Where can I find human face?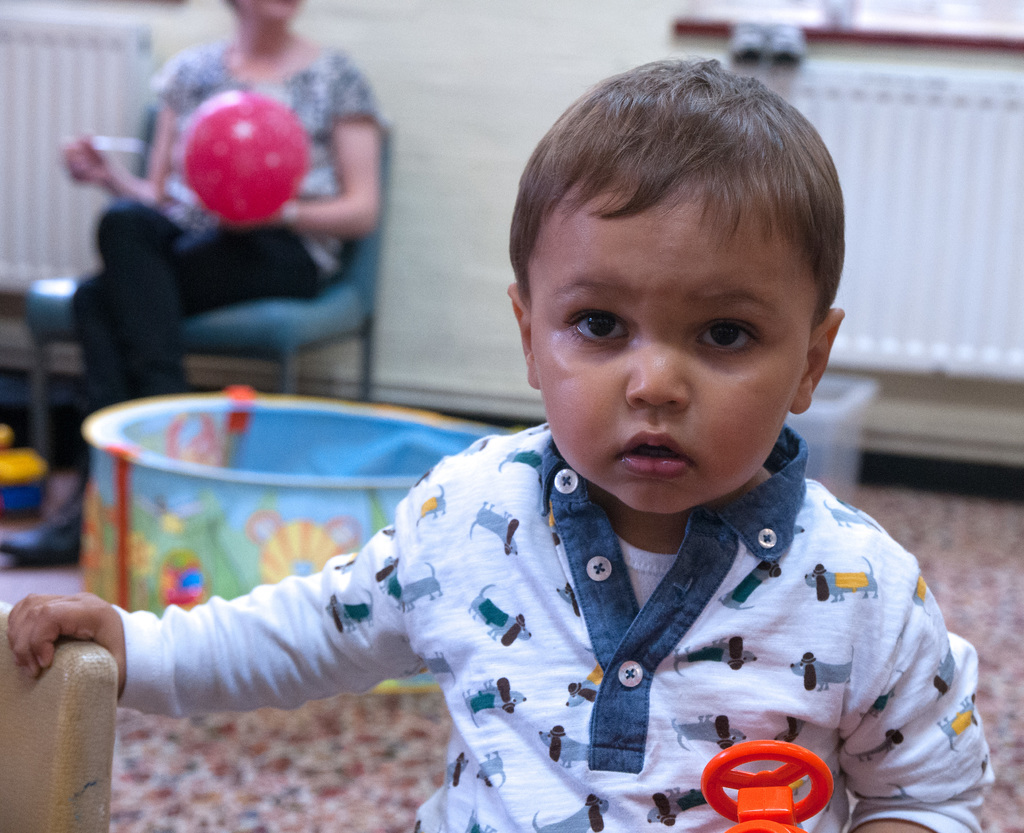
You can find it at crop(518, 169, 822, 519).
